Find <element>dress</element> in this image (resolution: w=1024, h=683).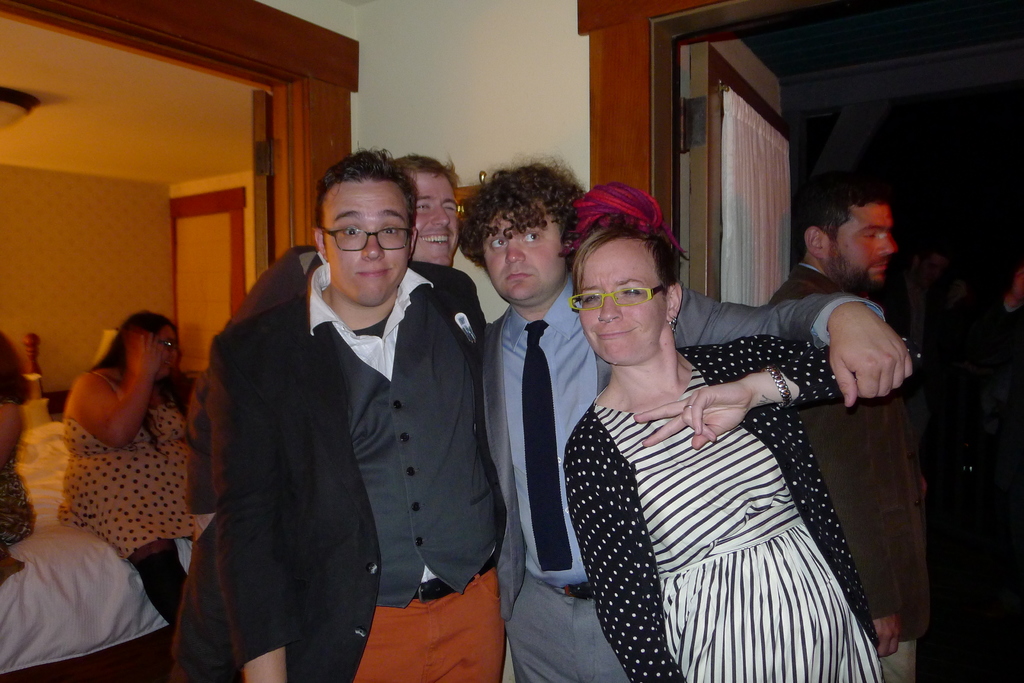
[594, 374, 881, 682].
